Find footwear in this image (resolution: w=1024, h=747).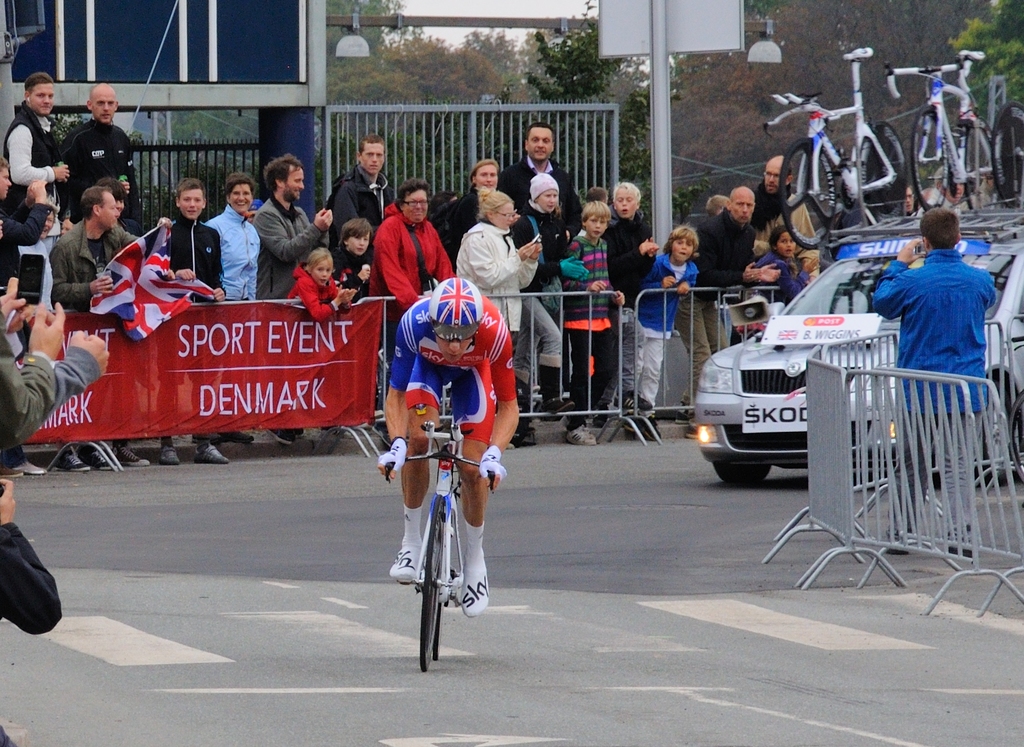
(x1=63, y1=444, x2=90, y2=473).
